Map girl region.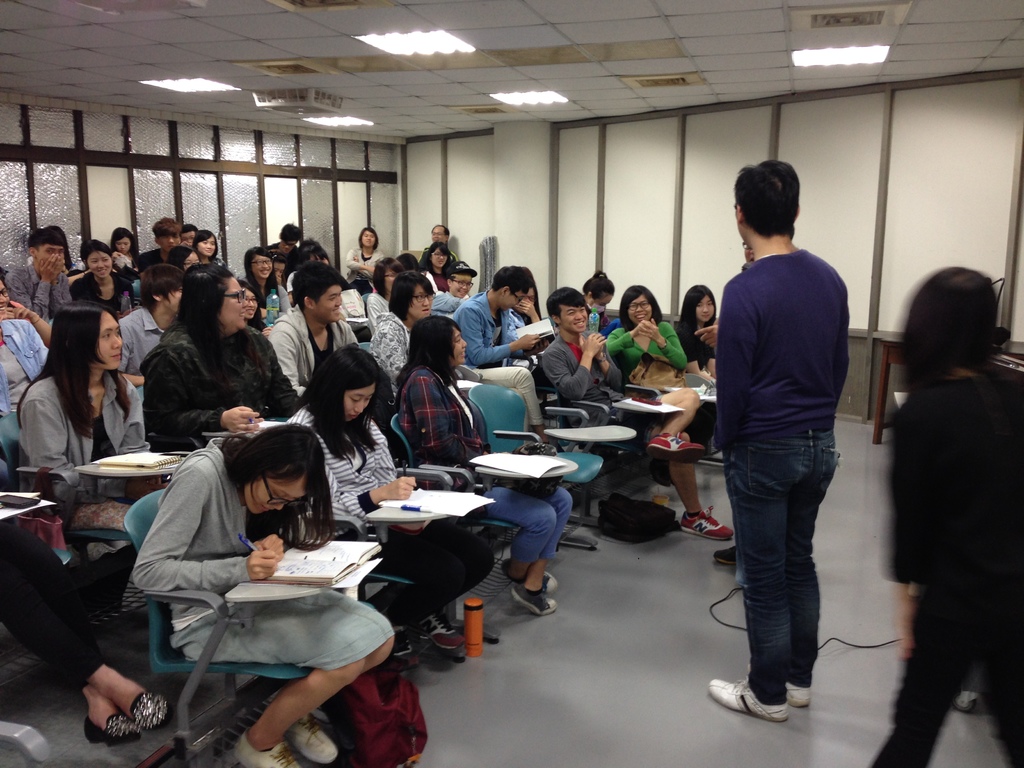
Mapped to <box>239,279,271,332</box>.
